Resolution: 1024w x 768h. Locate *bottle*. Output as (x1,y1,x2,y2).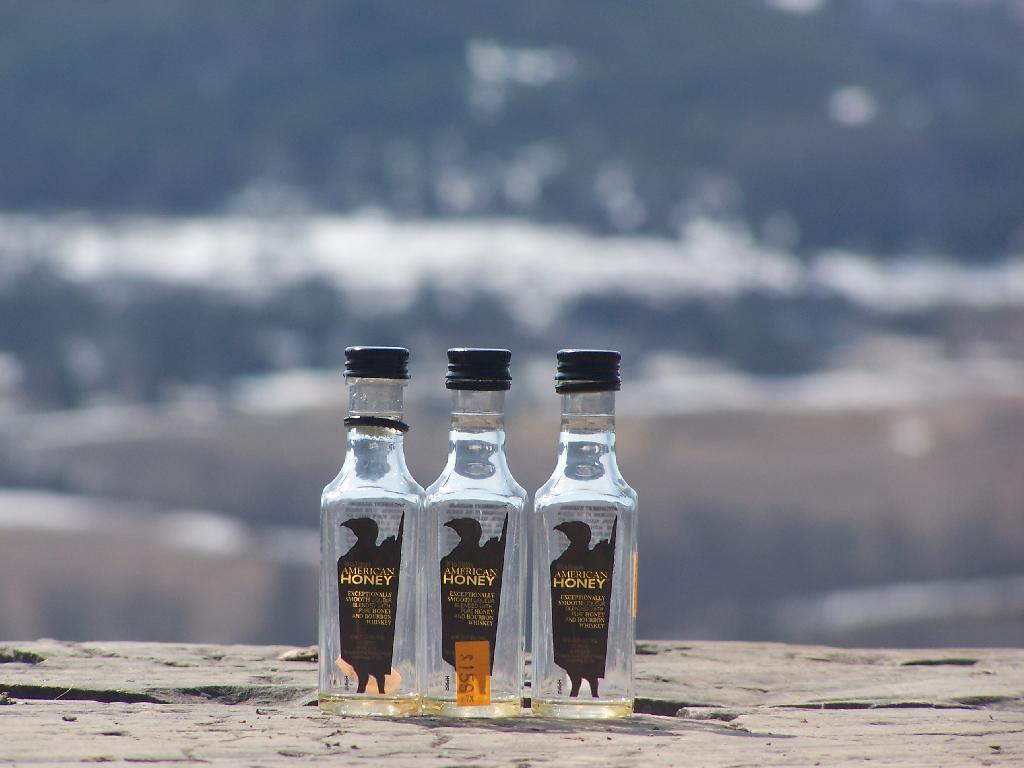
(316,342,424,706).
